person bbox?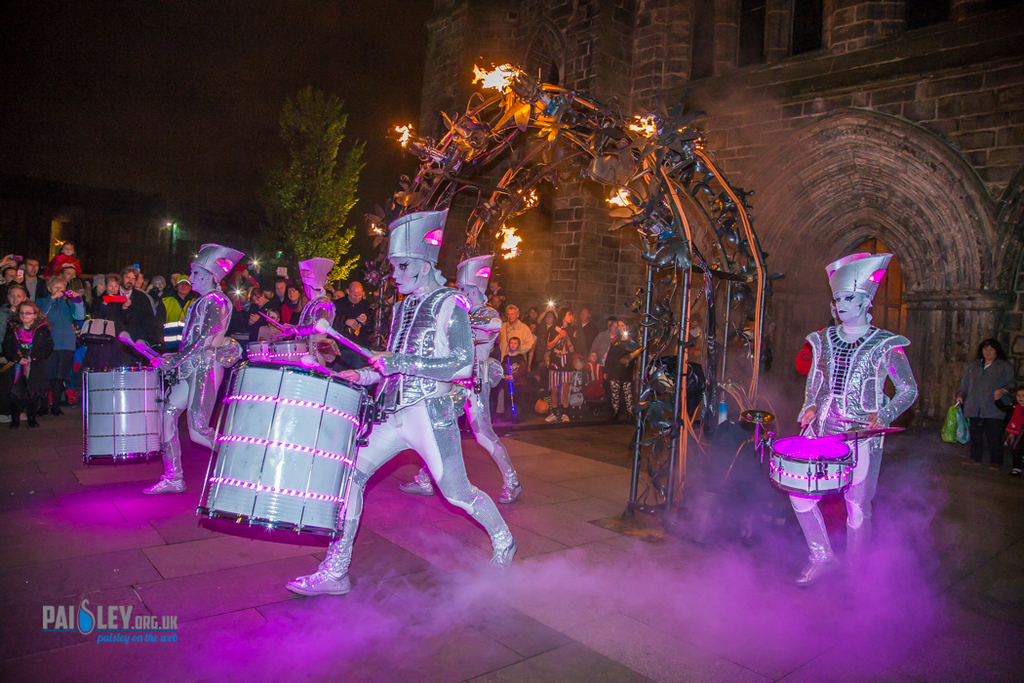
x1=268, y1=224, x2=496, y2=608
